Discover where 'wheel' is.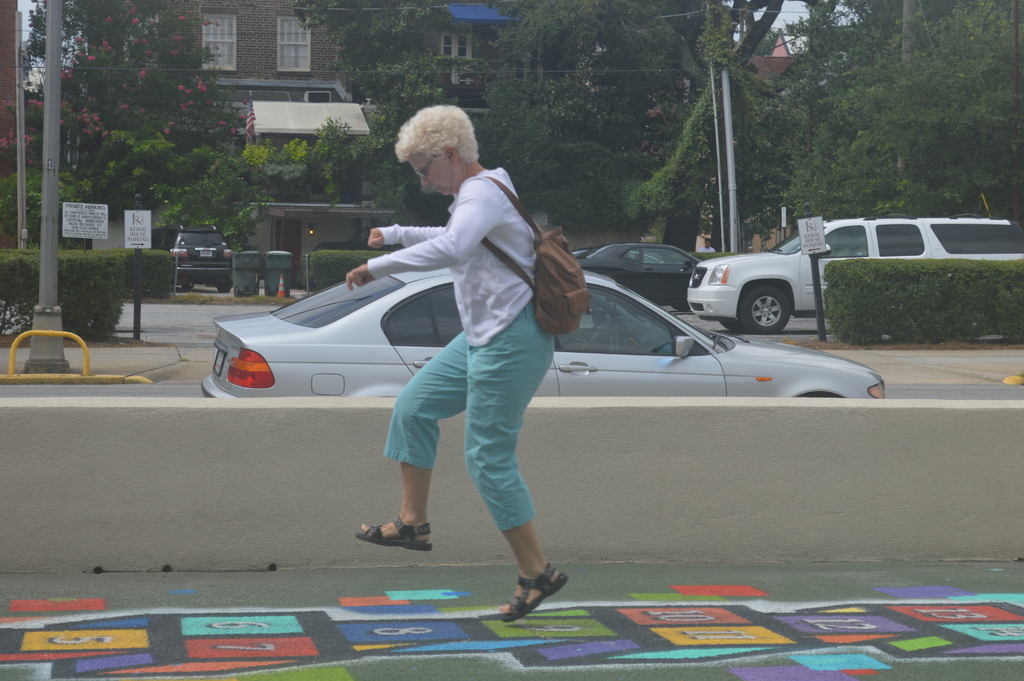
Discovered at (left=723, top=275, right=814, bottom=334).
